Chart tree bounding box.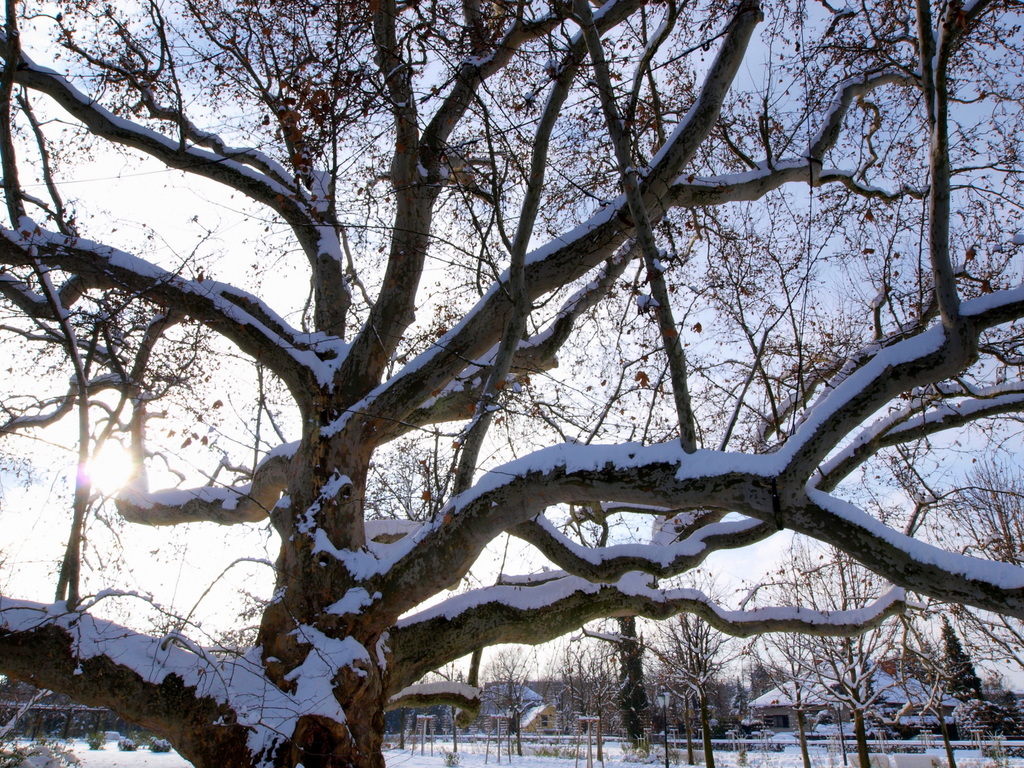
Charted: (411, 666, 458, 745).
